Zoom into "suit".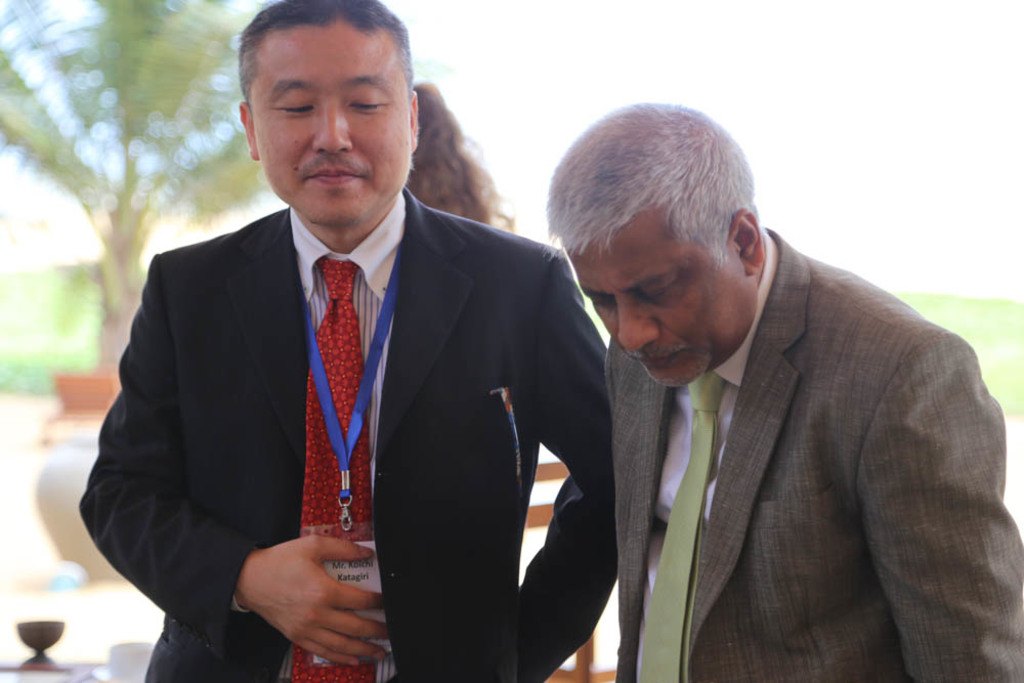
Zoom target: <region>113, 111, 624, 666</region>.
